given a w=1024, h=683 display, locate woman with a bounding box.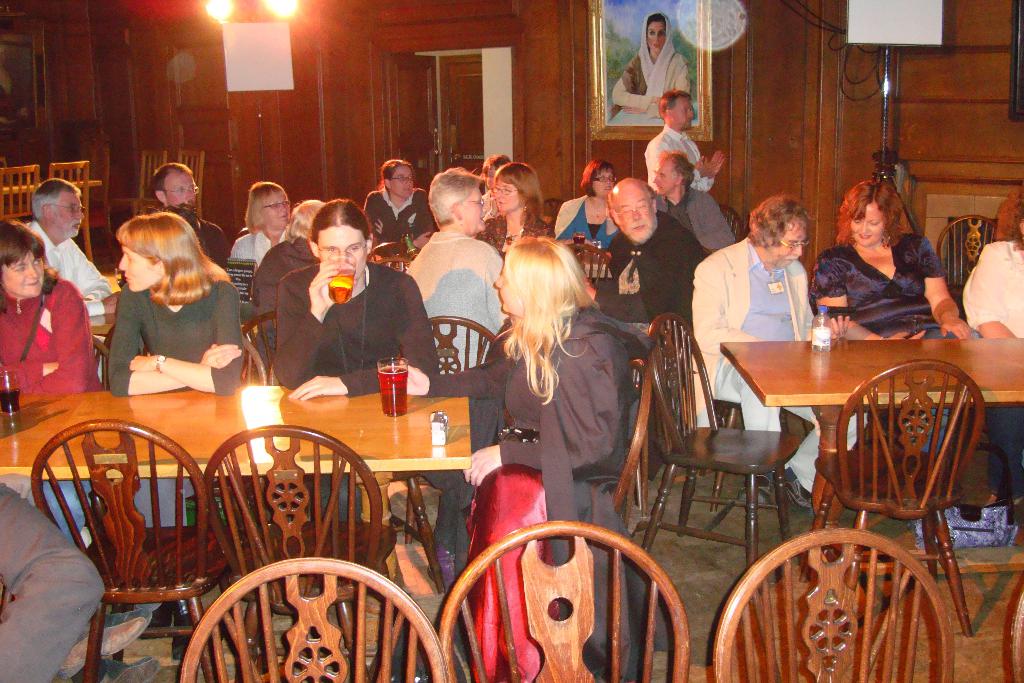
Located: x1=956, y1=183, x2=1023, y2=513.
